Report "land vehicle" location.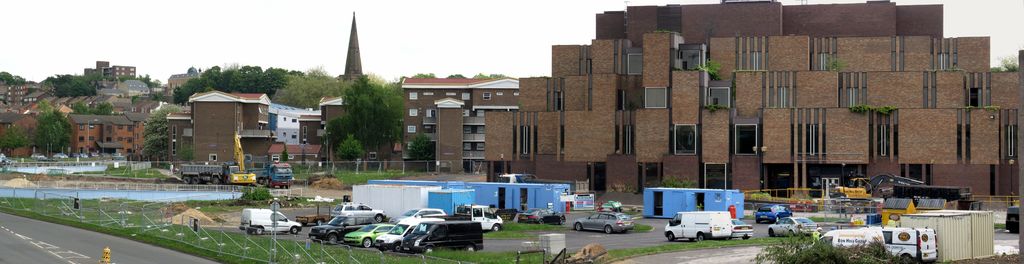
Report: {"x1": 226, "y1": 129, "x2": 255, "y2": 188}.
